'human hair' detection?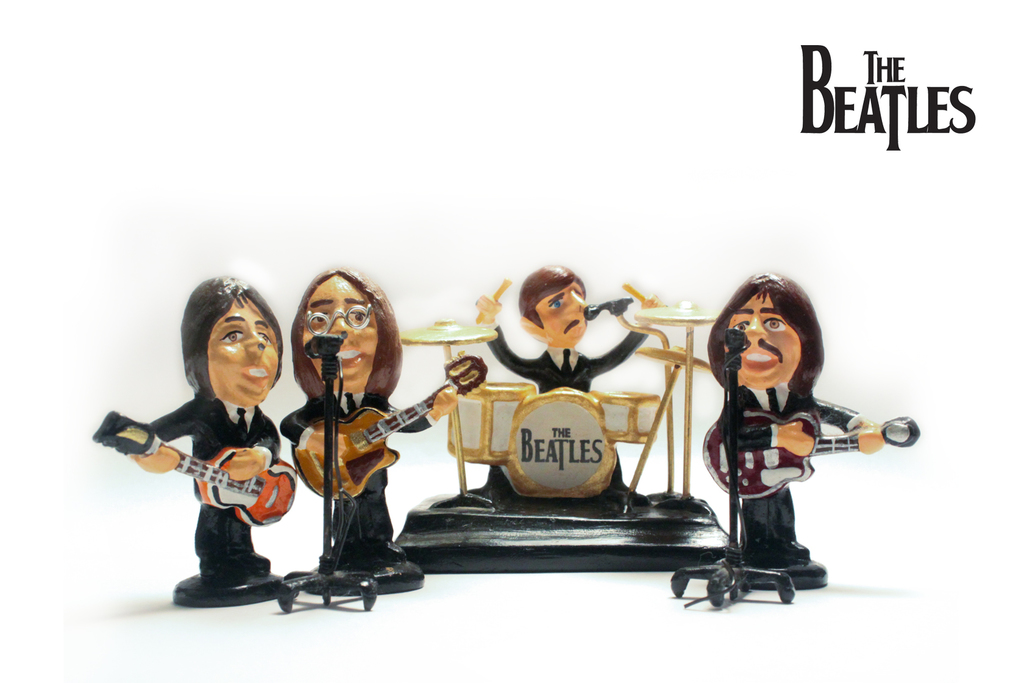
(x1=712, y1=275, x2=839, y2=422)
